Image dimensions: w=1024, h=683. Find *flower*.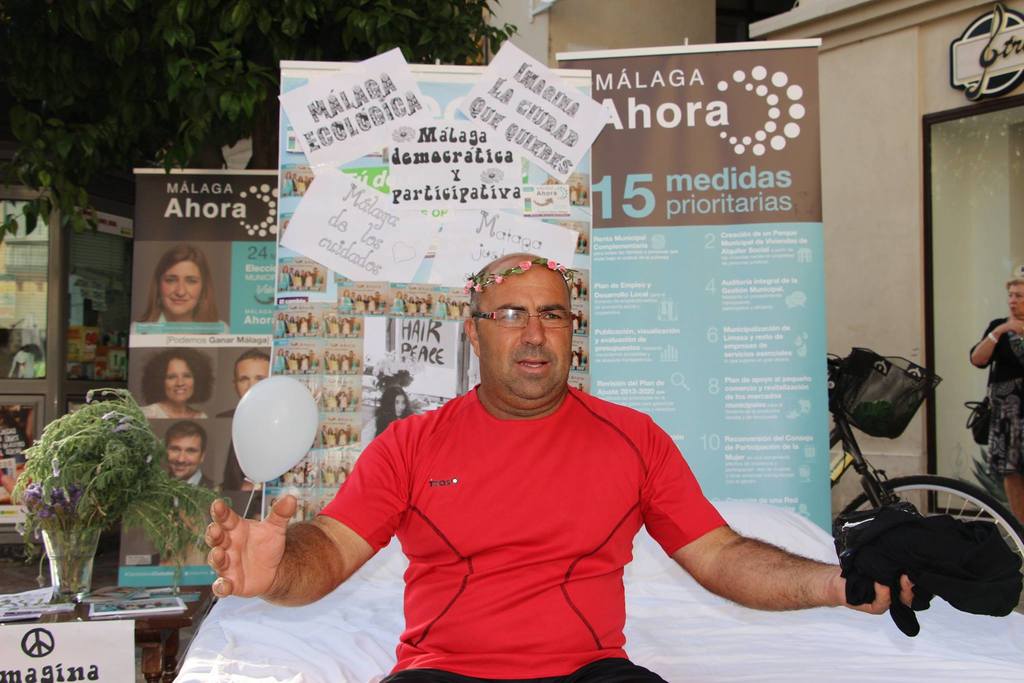
547/260/557/270.
